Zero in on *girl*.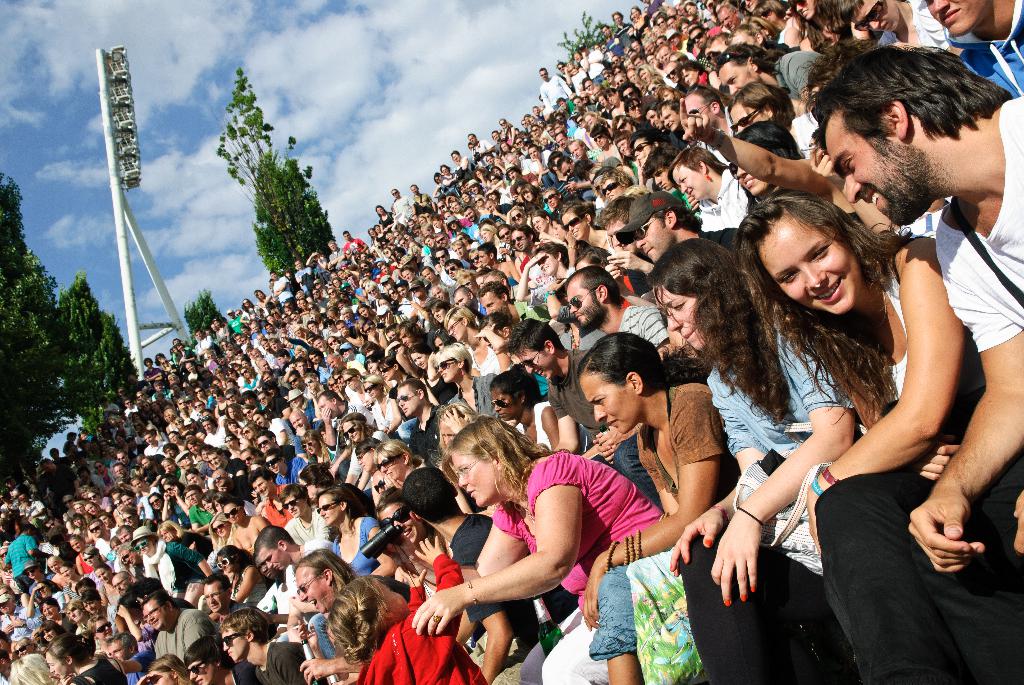
Zeroed in: [left=527, top=144, right=555, bottom=183].
